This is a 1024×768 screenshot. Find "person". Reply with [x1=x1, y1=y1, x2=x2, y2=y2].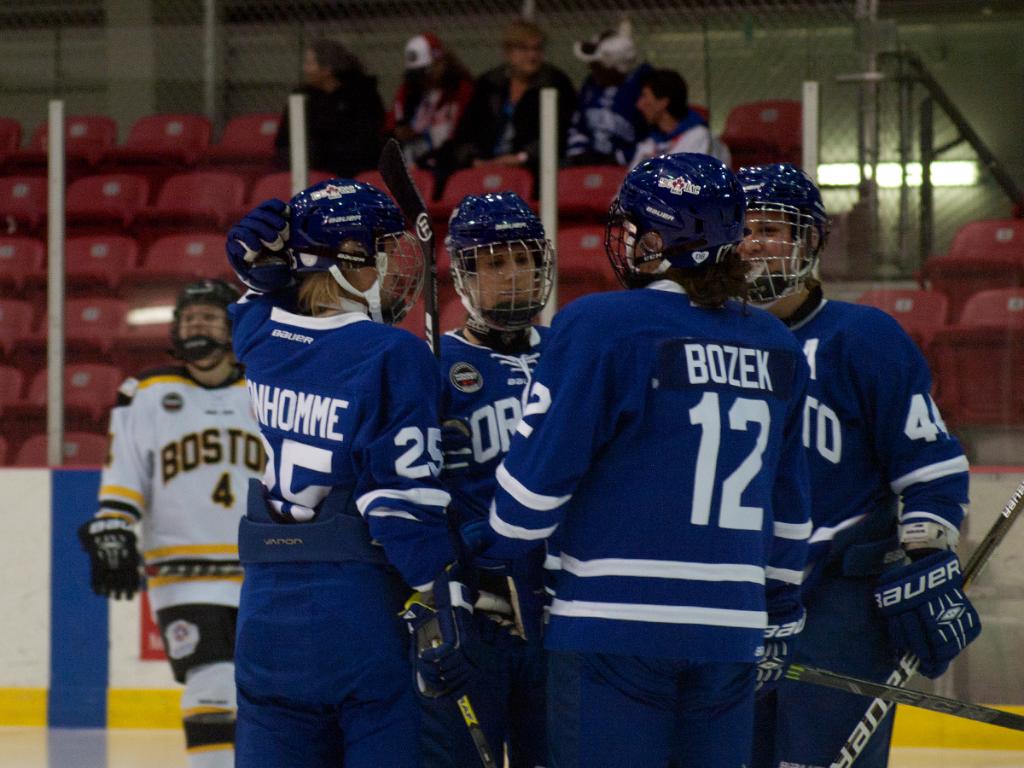
[x1=384, y1=28, x2=473, y2=169].
